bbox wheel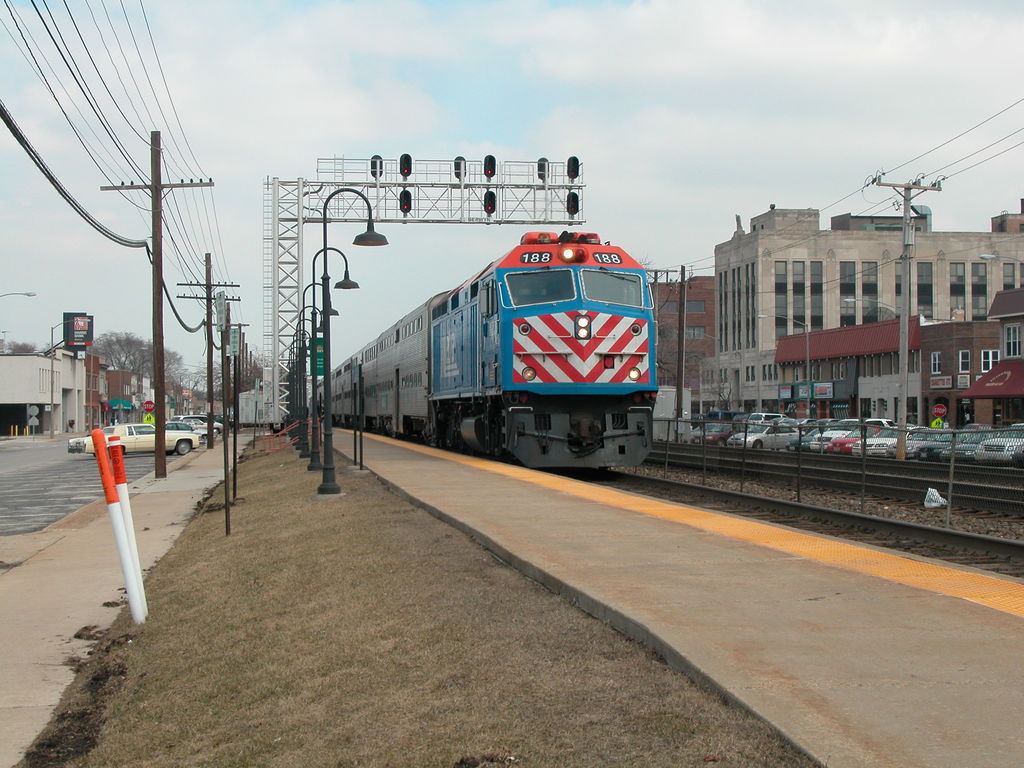
region(755, 439, 763, 450)
